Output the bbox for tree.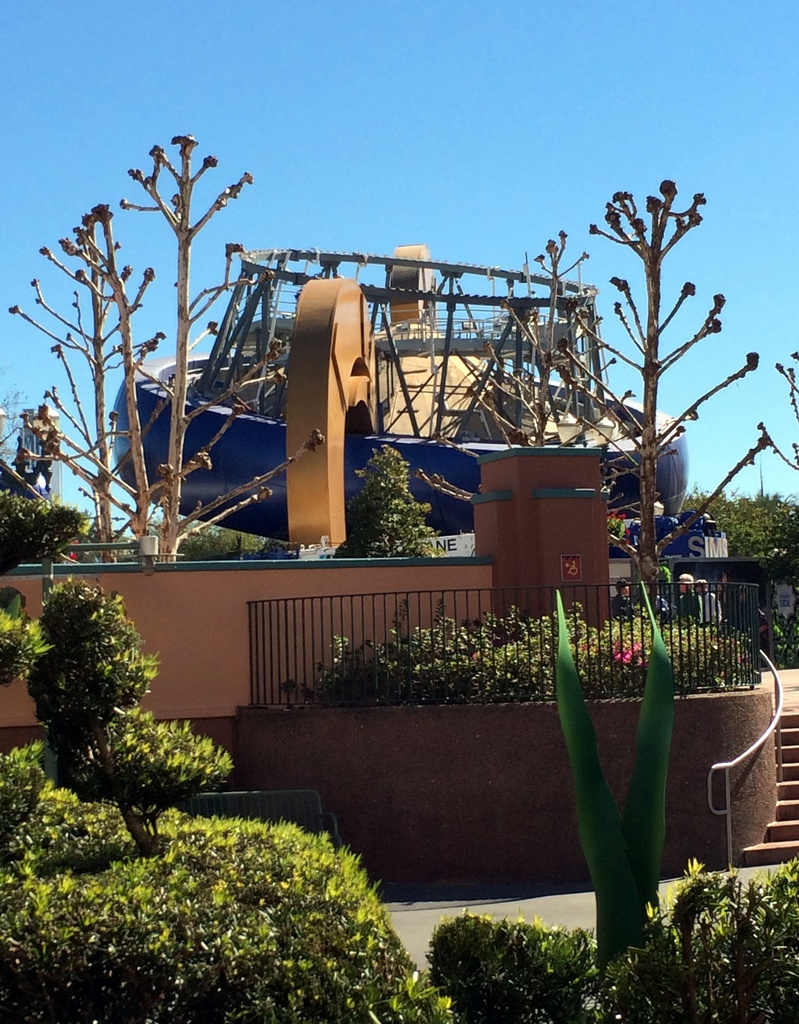
crop(758, 345, 798, 481).
